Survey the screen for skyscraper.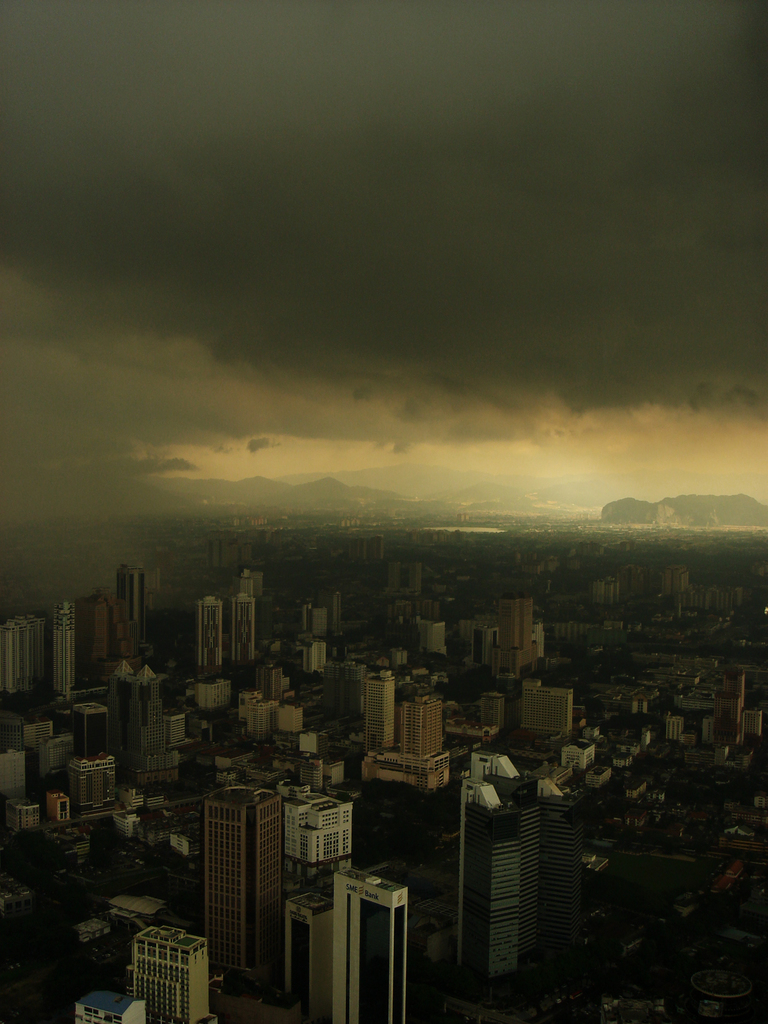
Survey found: locate(111, 566, 154, 653).
